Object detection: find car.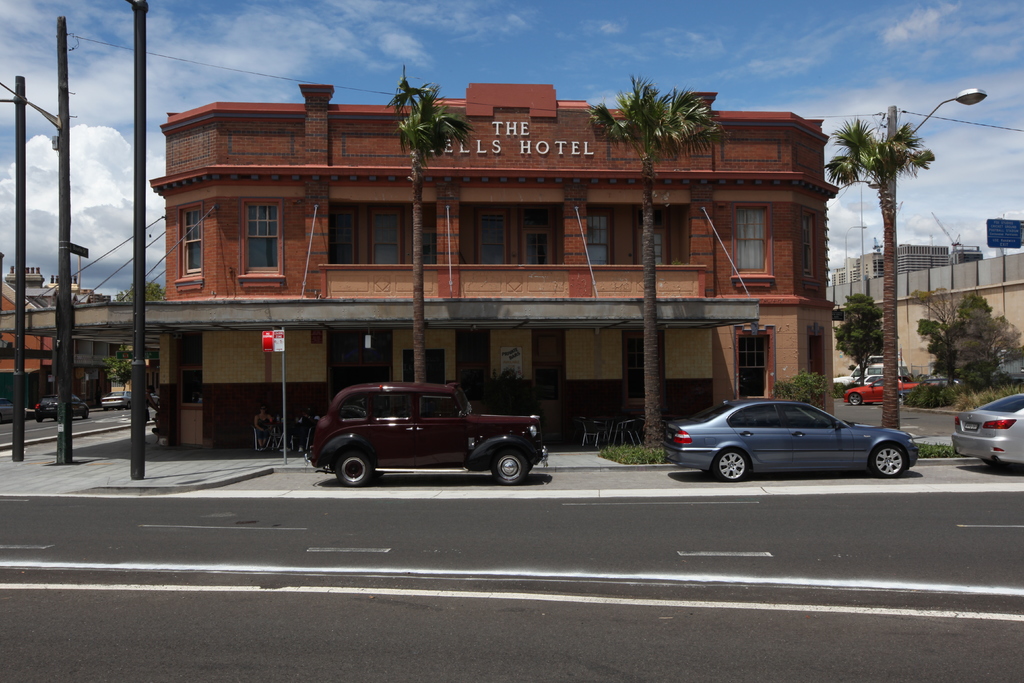
[left=845, top=378, right=917, bottom=404].
